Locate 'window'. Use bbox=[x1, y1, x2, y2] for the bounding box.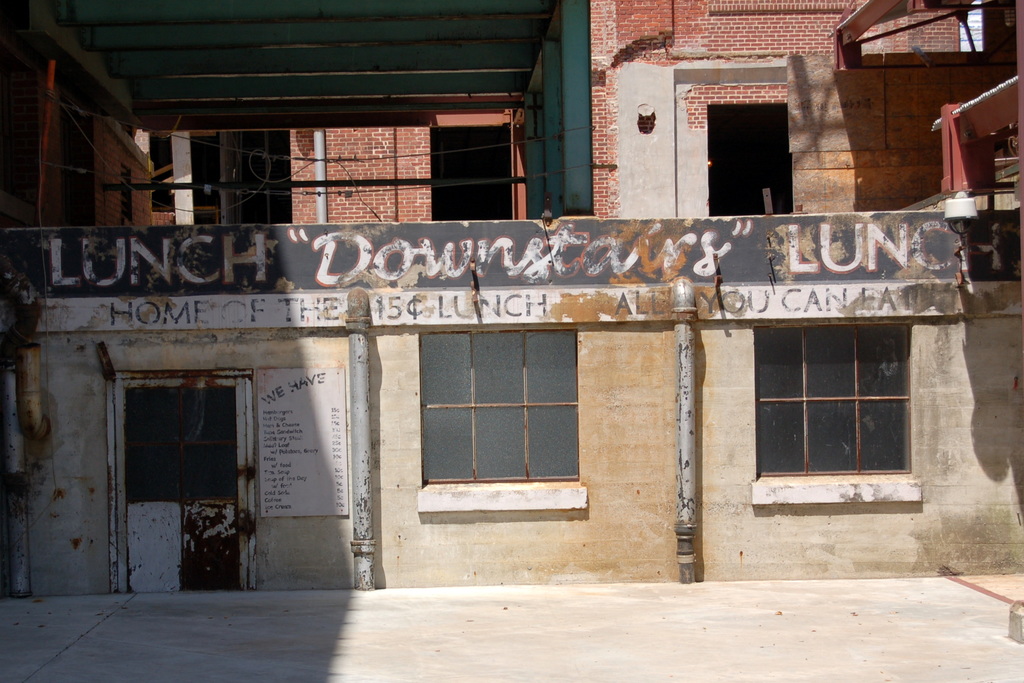
bbox=[753, 322, 915, 473].
